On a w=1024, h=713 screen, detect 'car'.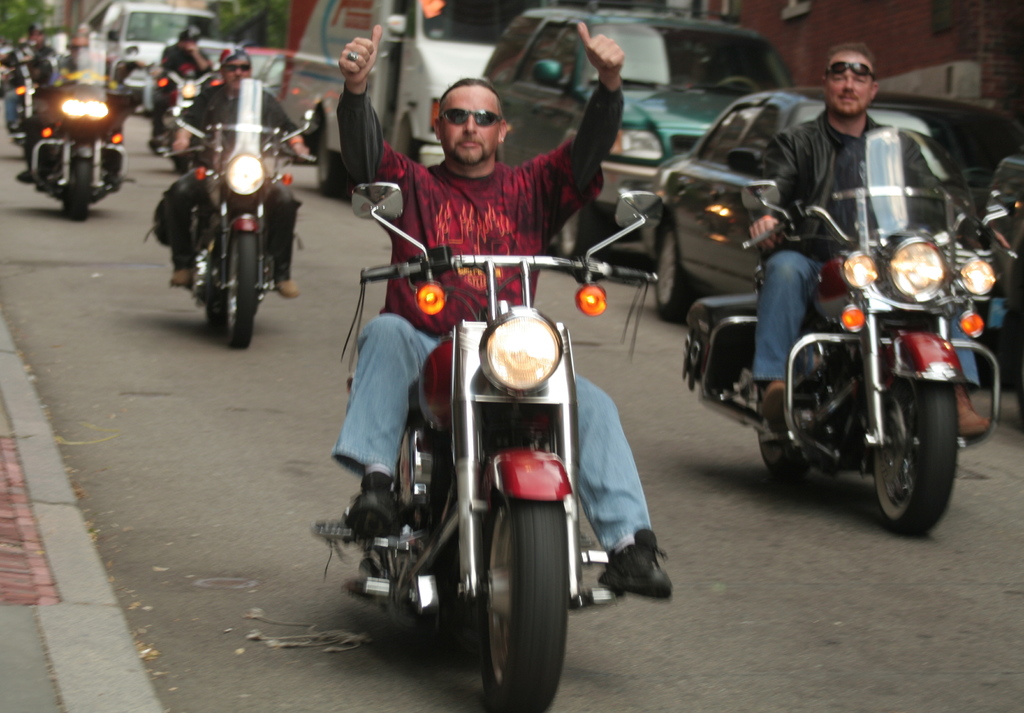
crop(241, 41, 282, 75).
